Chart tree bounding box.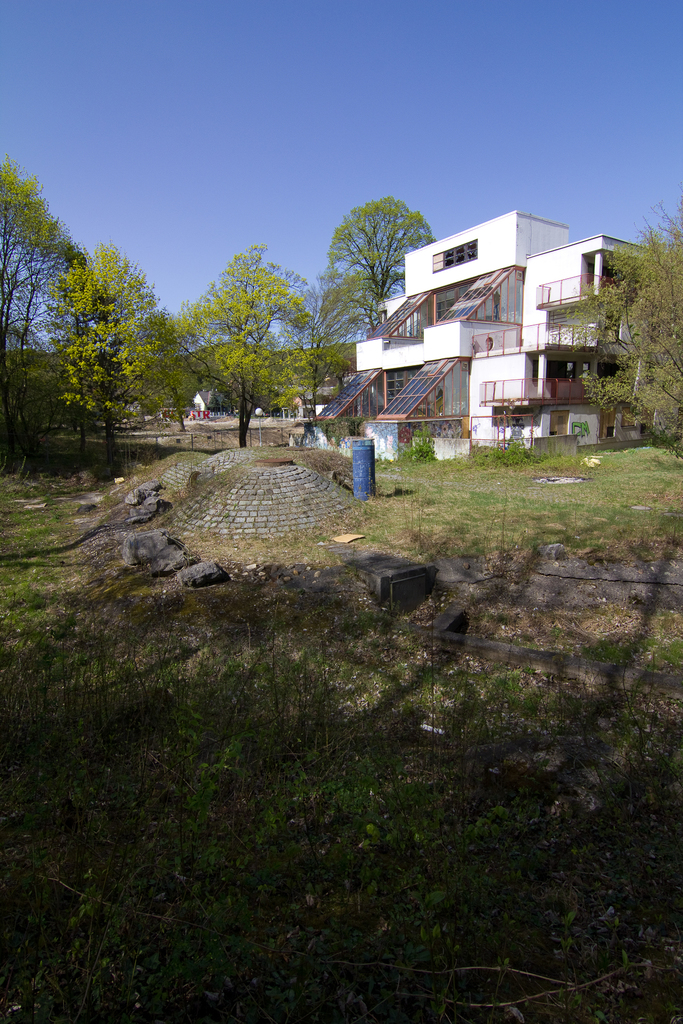
Charted: Rect(0, 153, 90, 461).
